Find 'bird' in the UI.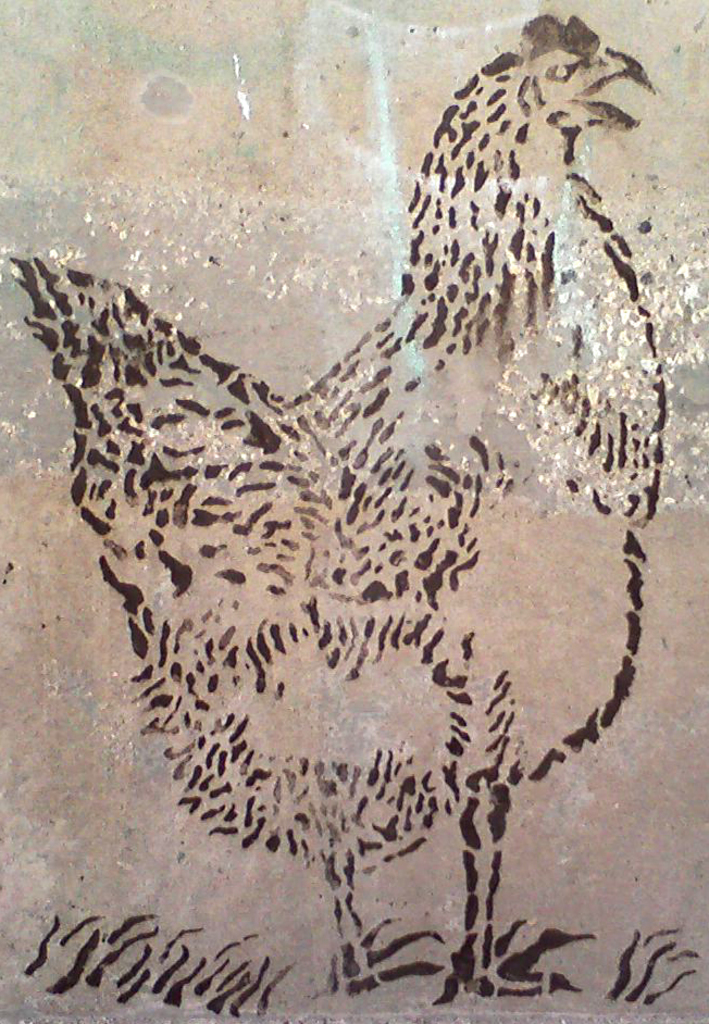
UI element at 10,14,645,1006.
